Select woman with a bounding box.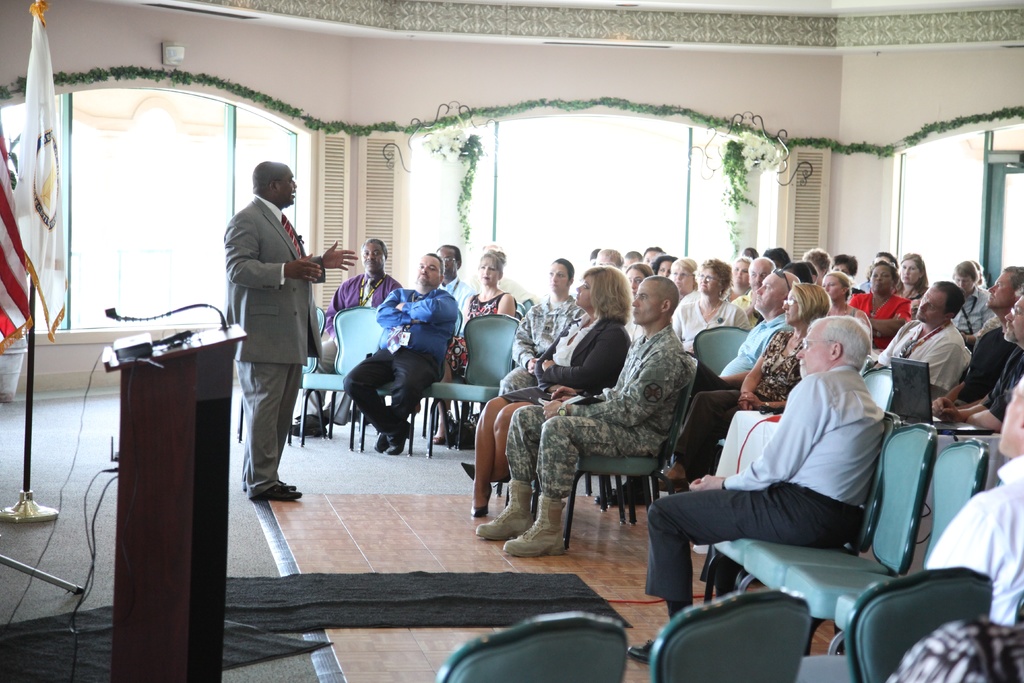
[x1=662, y1=281, x2=826, y2=485].
